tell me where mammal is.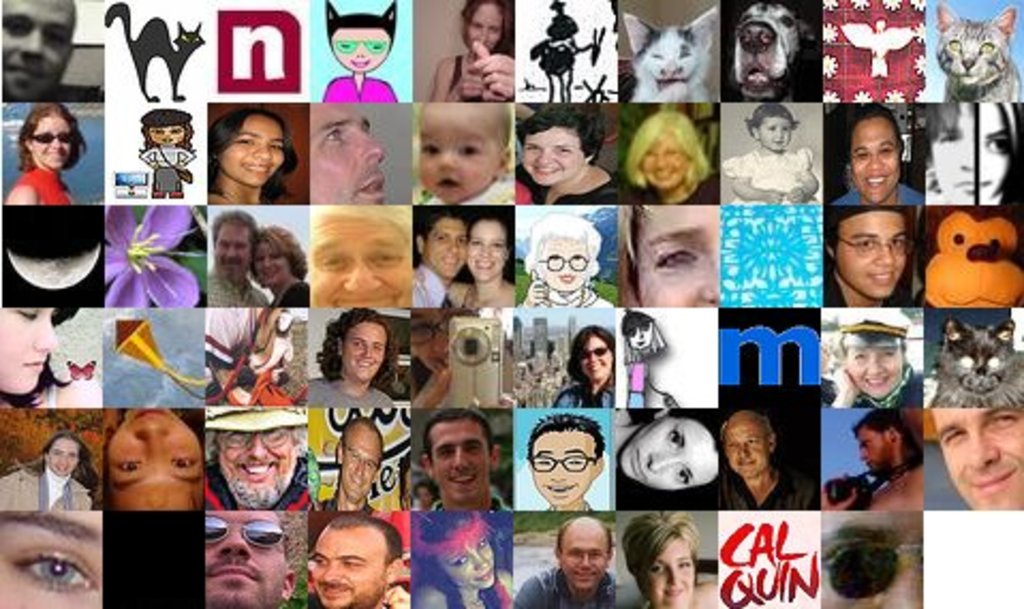
mammal is at bbox=[6, 105, 81, 205].
